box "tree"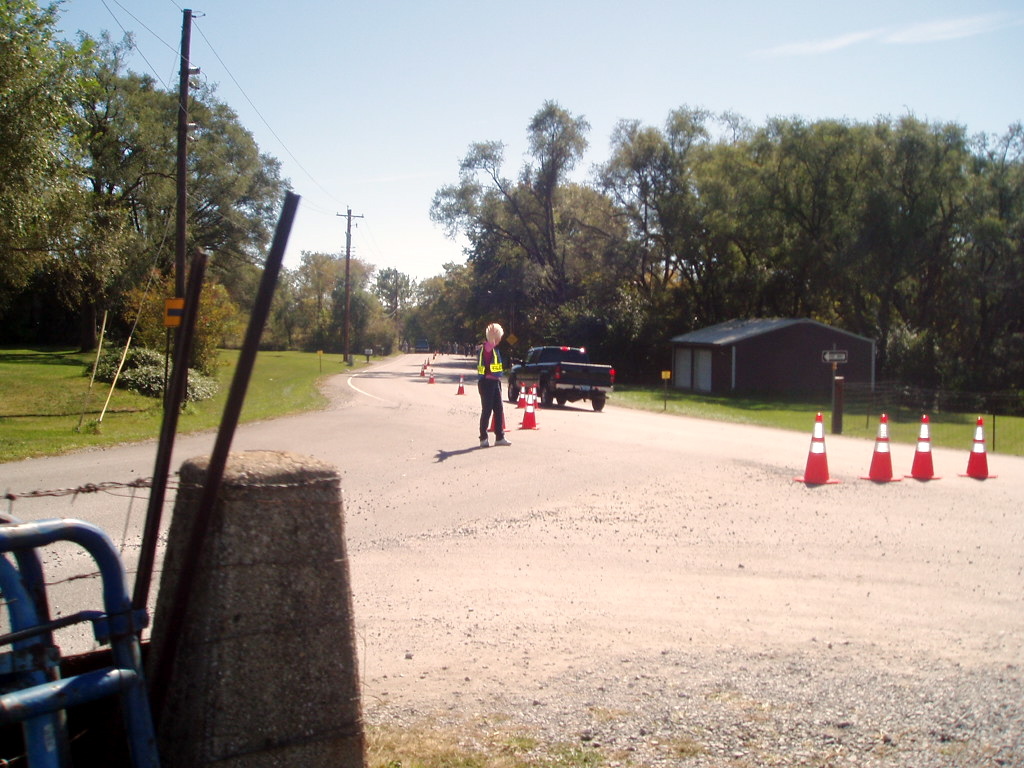
[x1=284, y1=243, x2=357, y2=334]
